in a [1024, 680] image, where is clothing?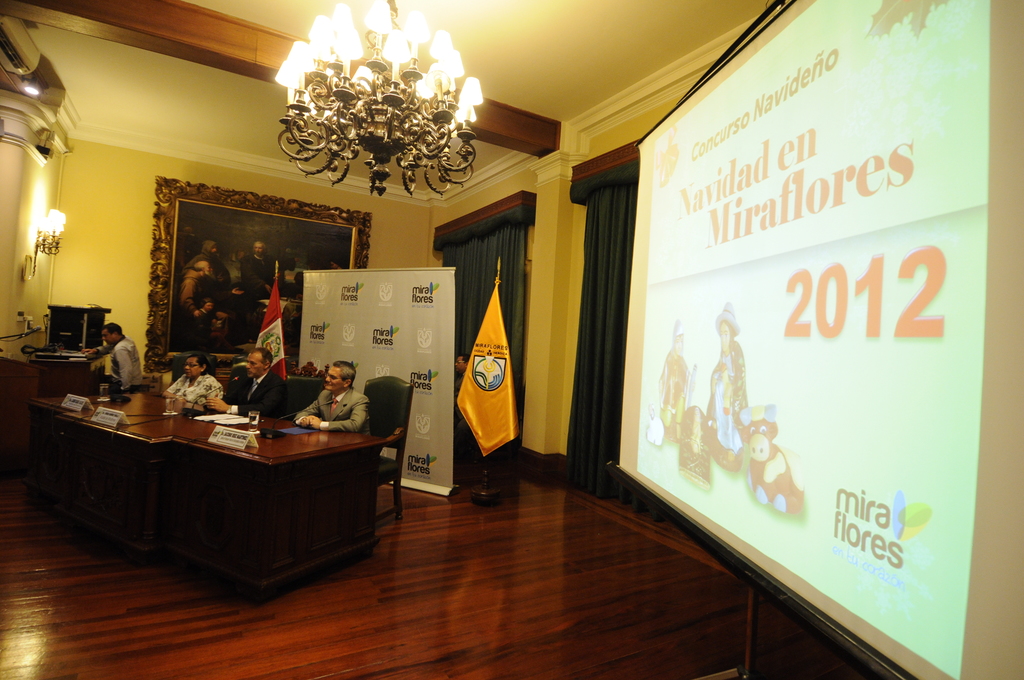
bbox=[86, 343, 143, 394].
